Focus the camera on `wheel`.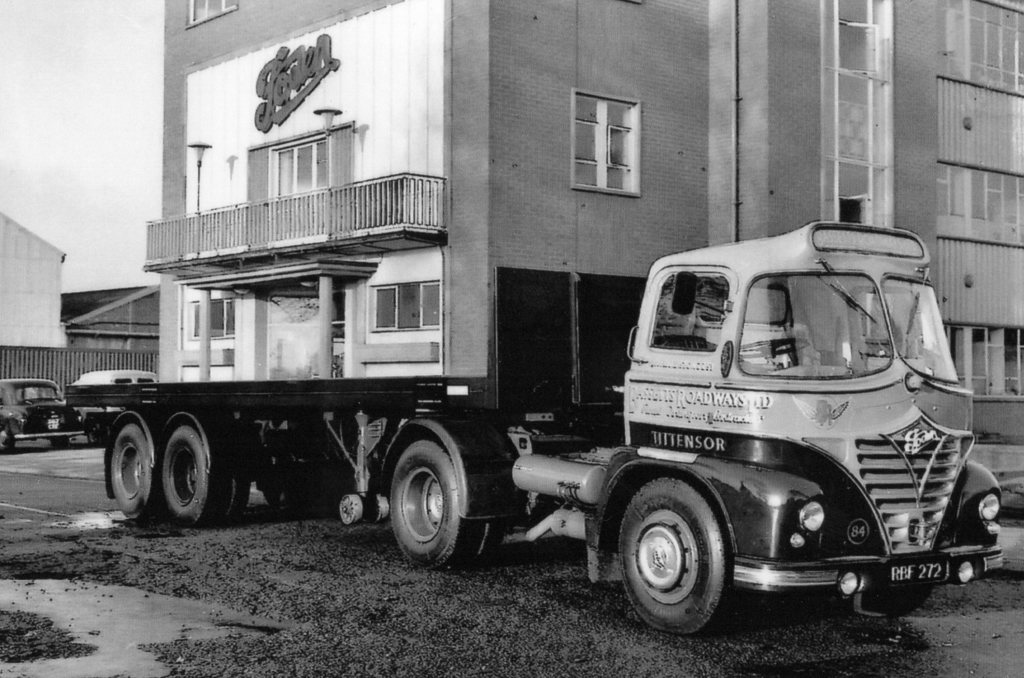
Focus region: {"x1": 474, "y1": 518, "x2": 504, "y2": 559}.
